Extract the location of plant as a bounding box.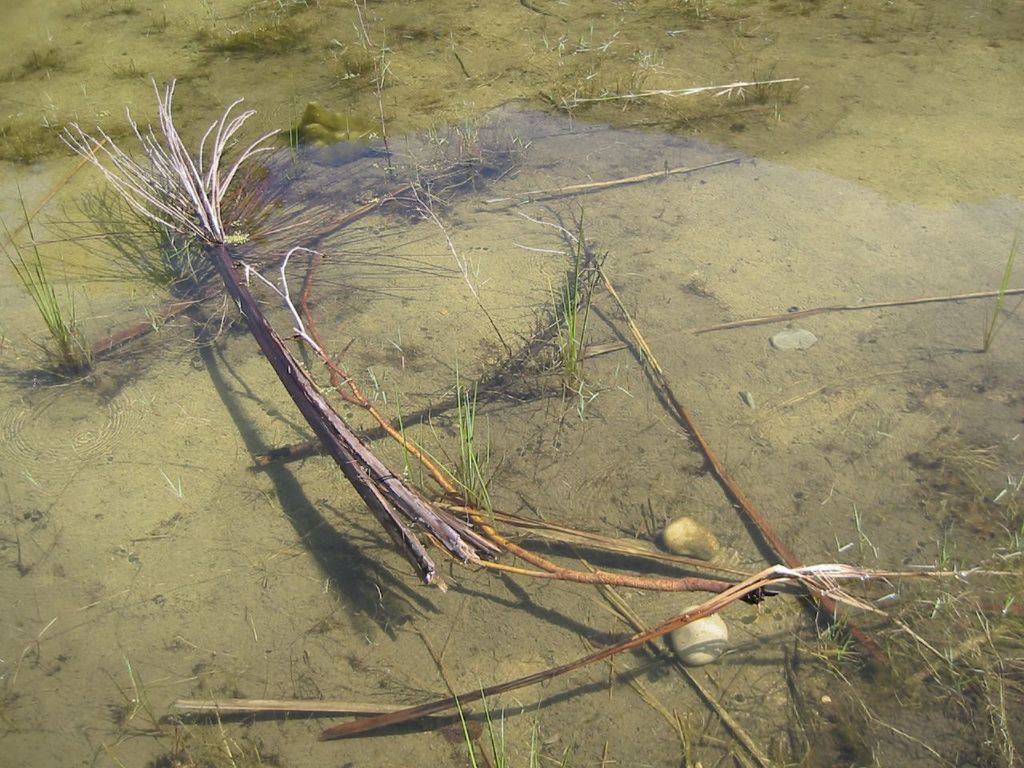
538 204 598 395.
